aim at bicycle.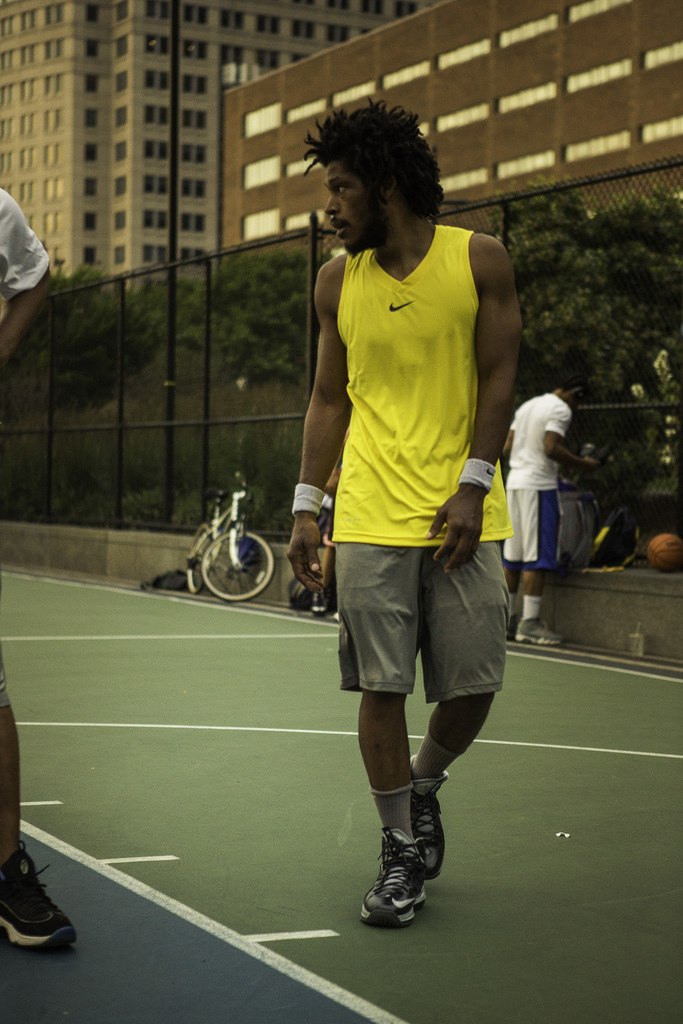
Aimed at [170, 482, 292, 606].
